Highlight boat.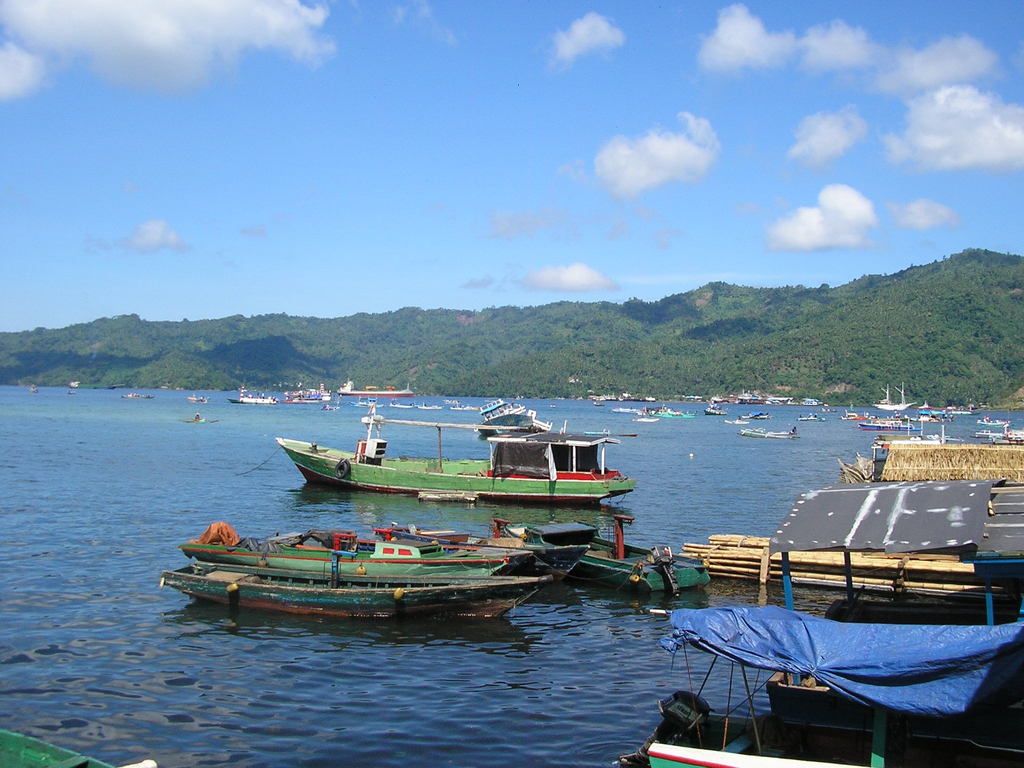
Highlighted region: l=454, t=397, r=472, b=410.
